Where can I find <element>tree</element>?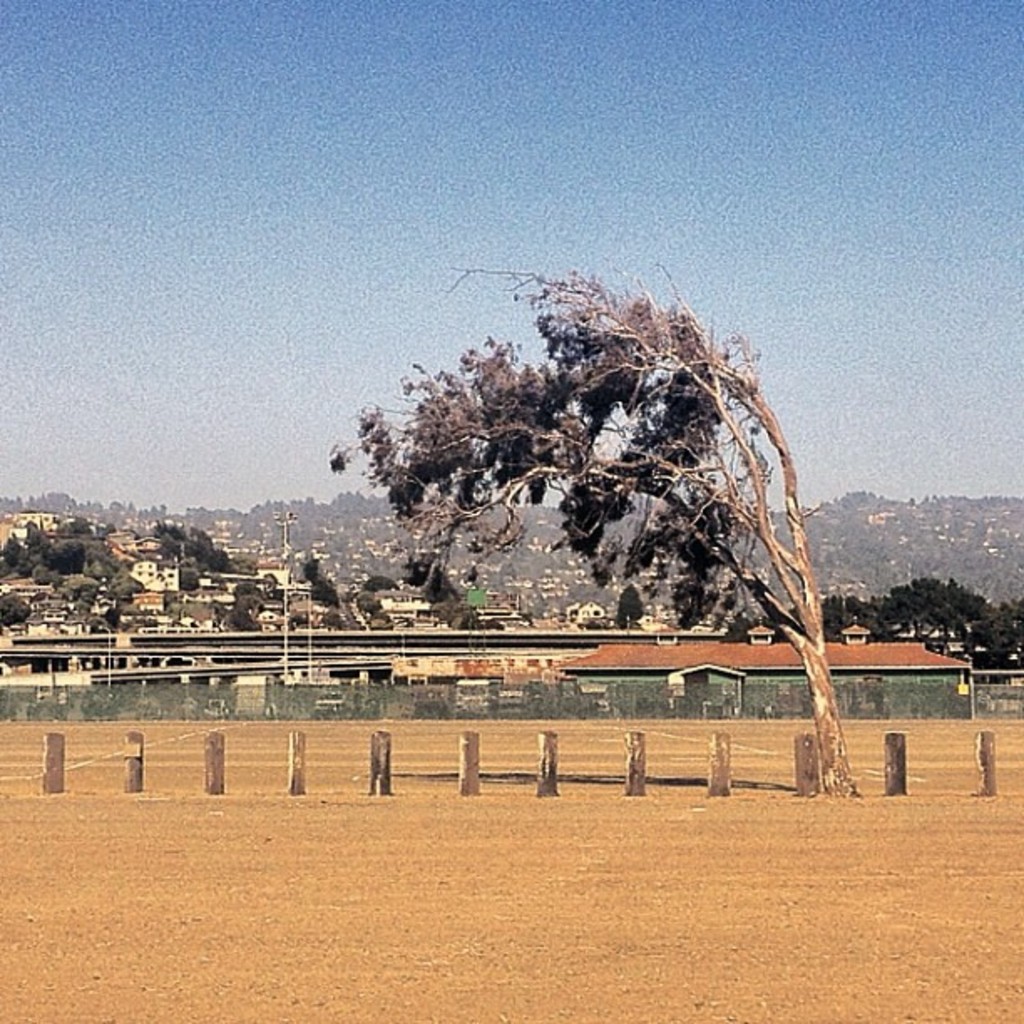
You can find it at <bbox>320, 263, 862, 806</bbox>.
